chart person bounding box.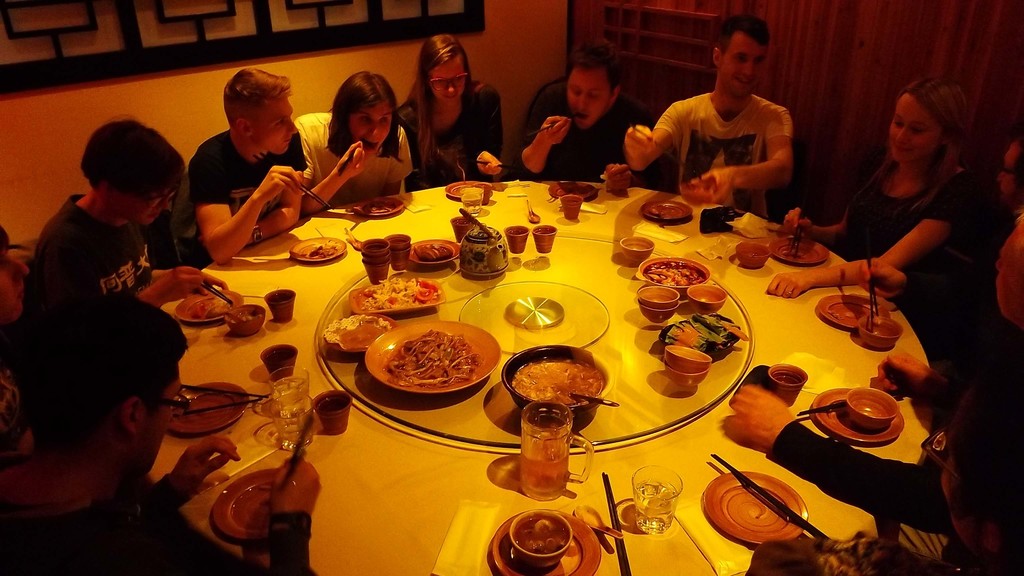
Charted: left=291, top=69, right=414, bottom=223.
